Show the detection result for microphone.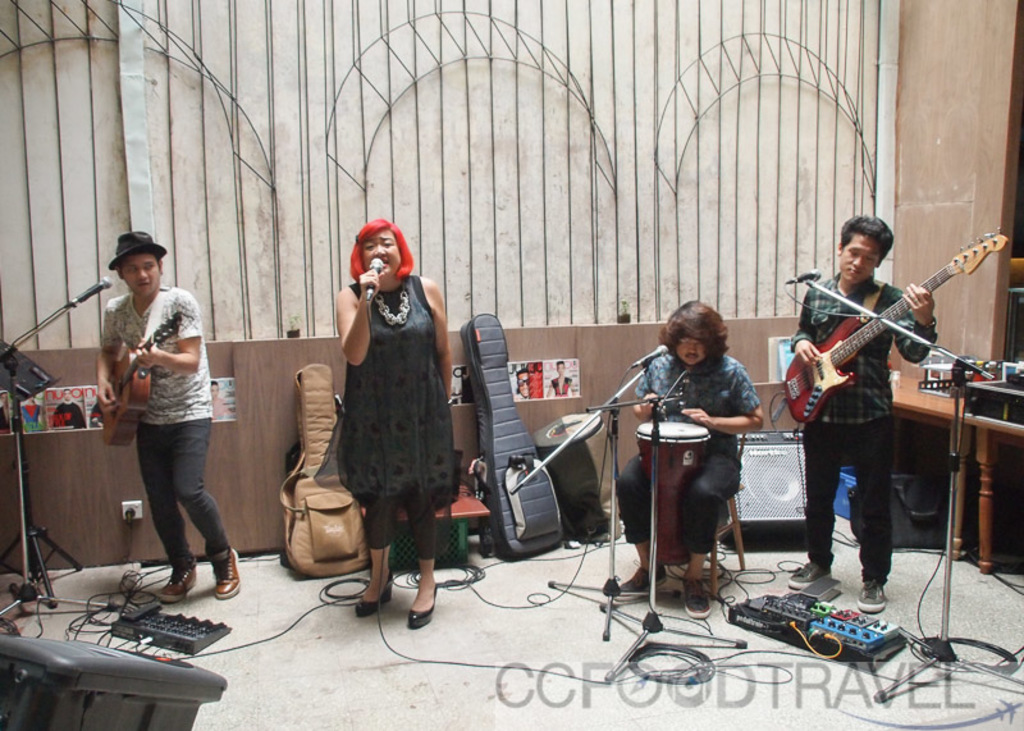
<box>630,343,664,370</box>.
